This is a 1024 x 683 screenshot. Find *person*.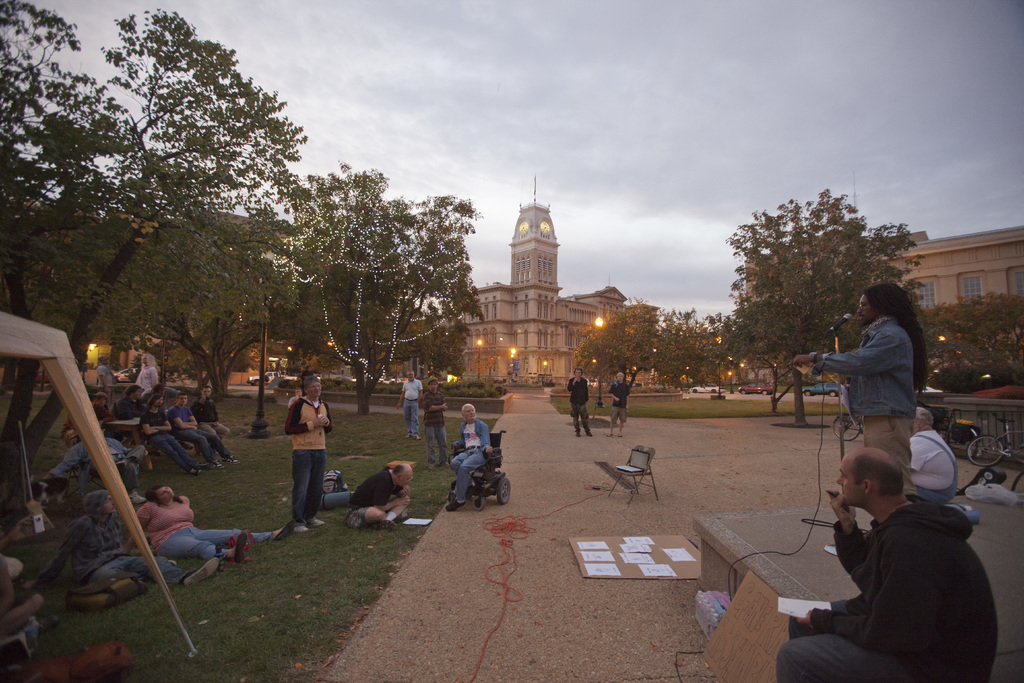
Bounding box: Rect(125, 486, 292, 564).
